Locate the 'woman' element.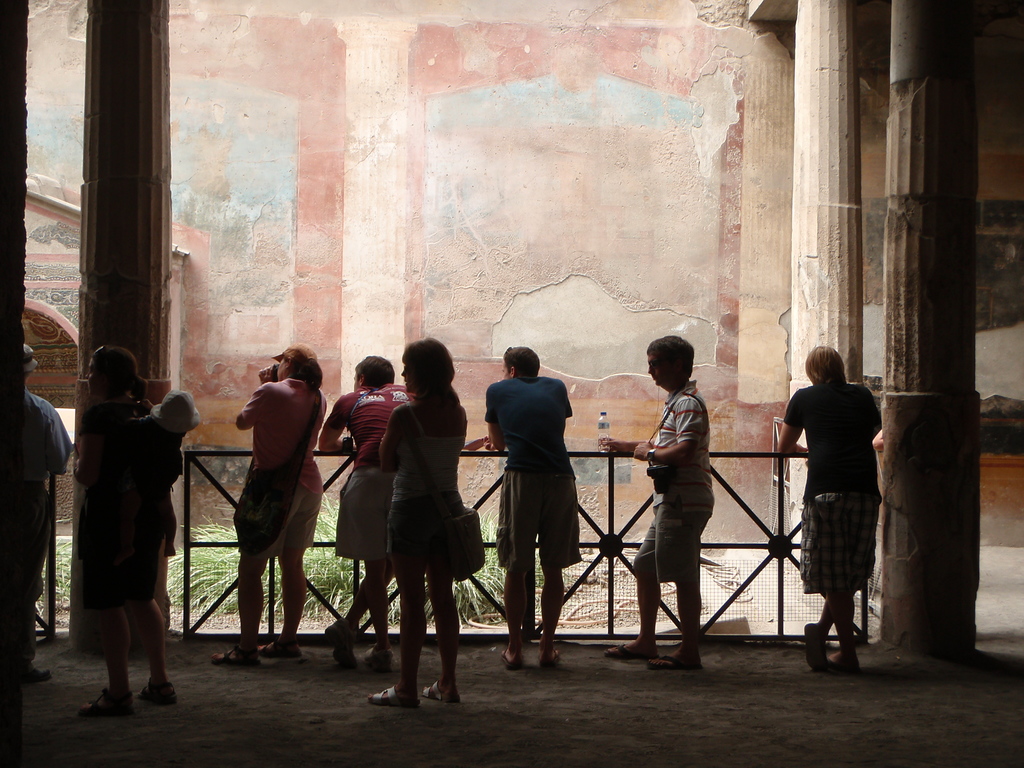
Element bbox: 69, 347, 176, 723.
